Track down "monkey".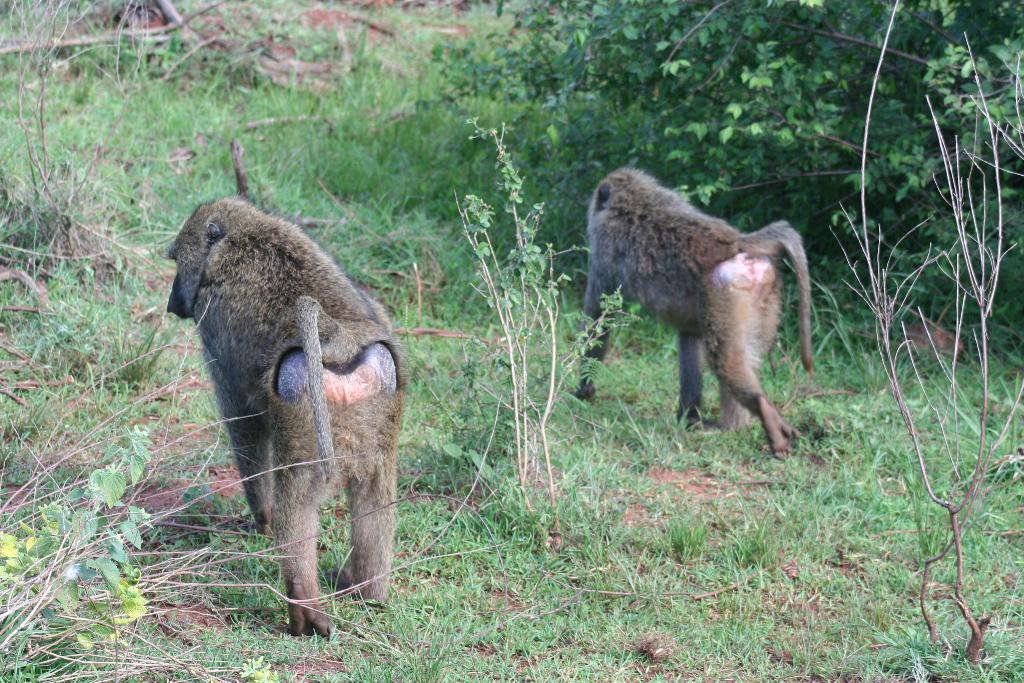
Tracked to 576, 163, 825, 459.
